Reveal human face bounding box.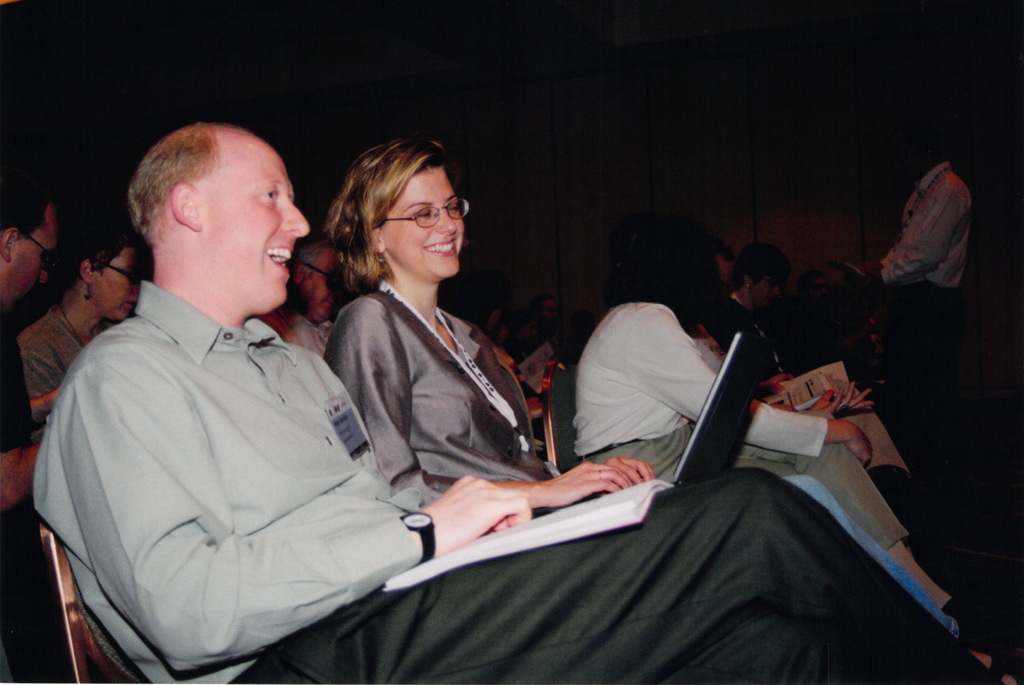
Revealed: pyautogui.locateOnScreen(97, 246, 143, 322).
